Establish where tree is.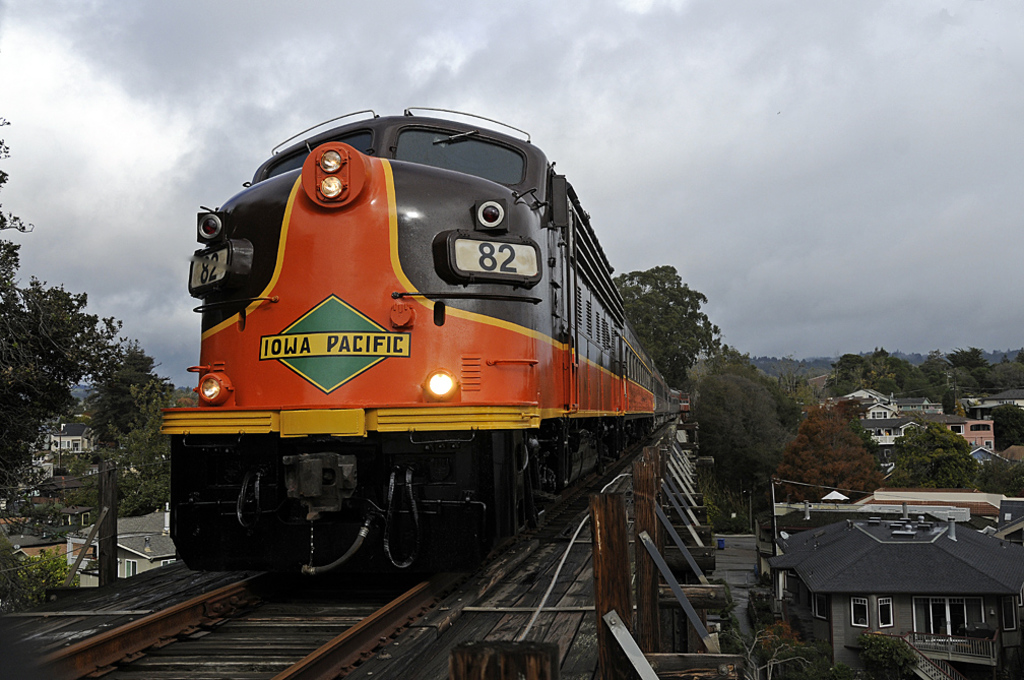
Established at bbox=(987, 396, 1023, 445).
